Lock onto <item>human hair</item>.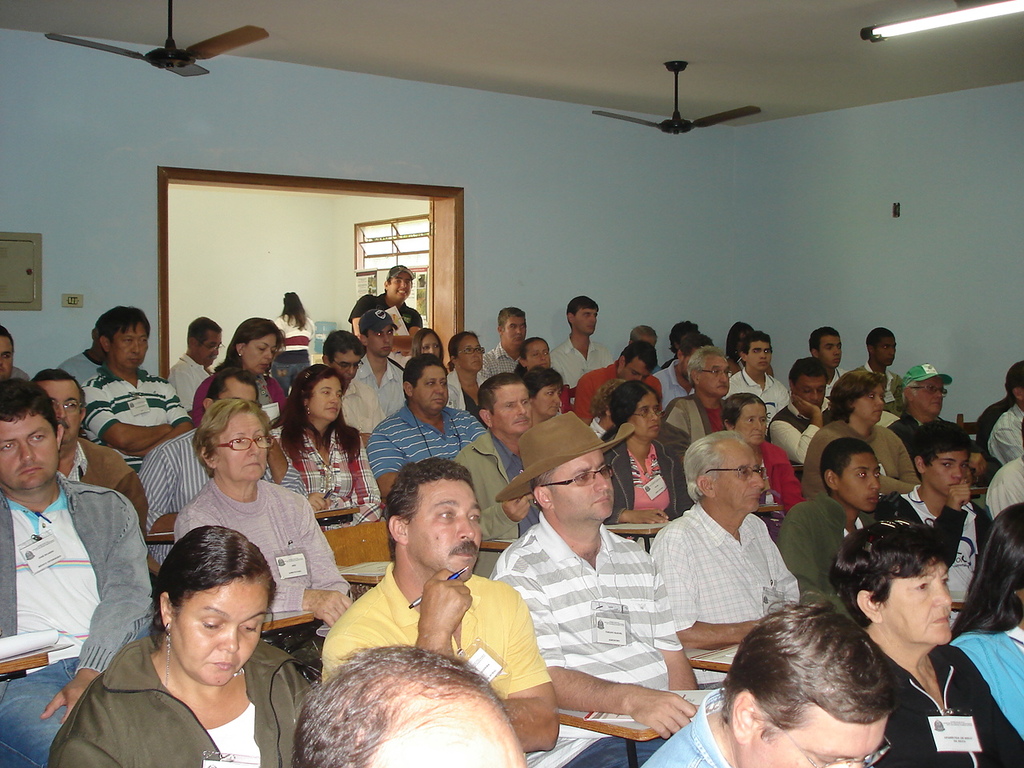
Locked: locate(724, 321, 754, 362).
